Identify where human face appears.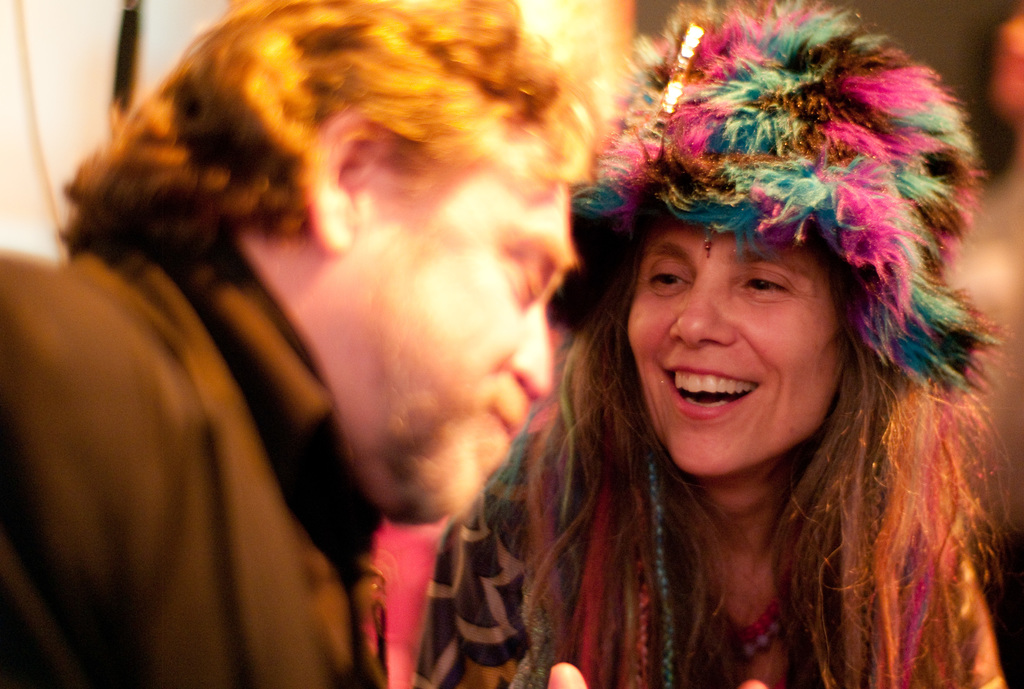
Appears at {"left": 354, "top": 168, "right": 580, "bottom": 521}.
